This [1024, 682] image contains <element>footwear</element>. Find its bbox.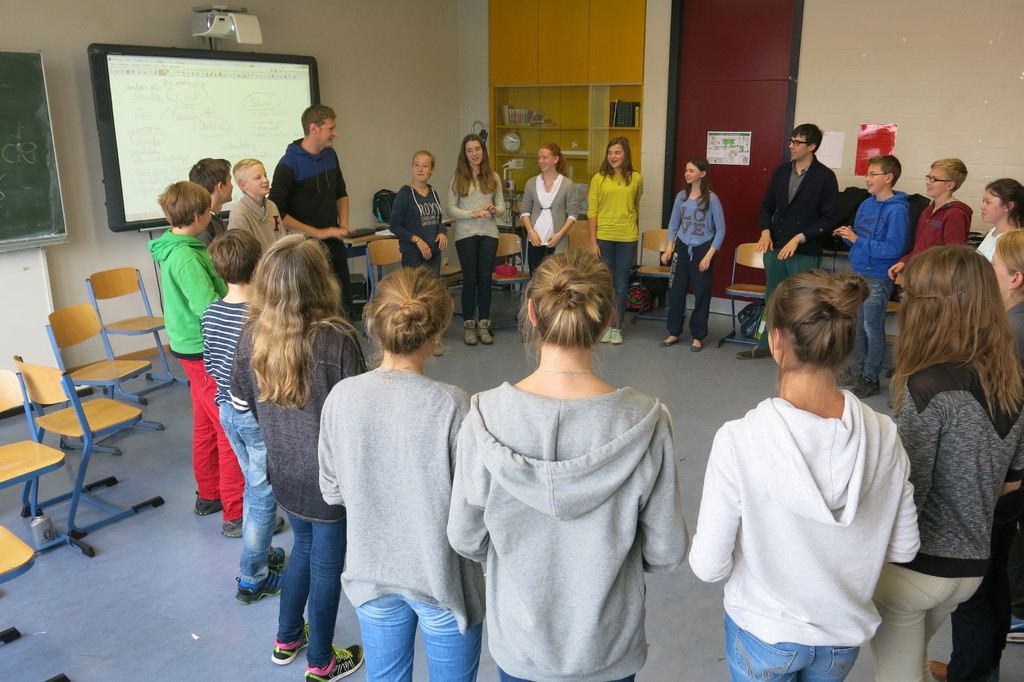
Rect(850, 381, 883, 400).
